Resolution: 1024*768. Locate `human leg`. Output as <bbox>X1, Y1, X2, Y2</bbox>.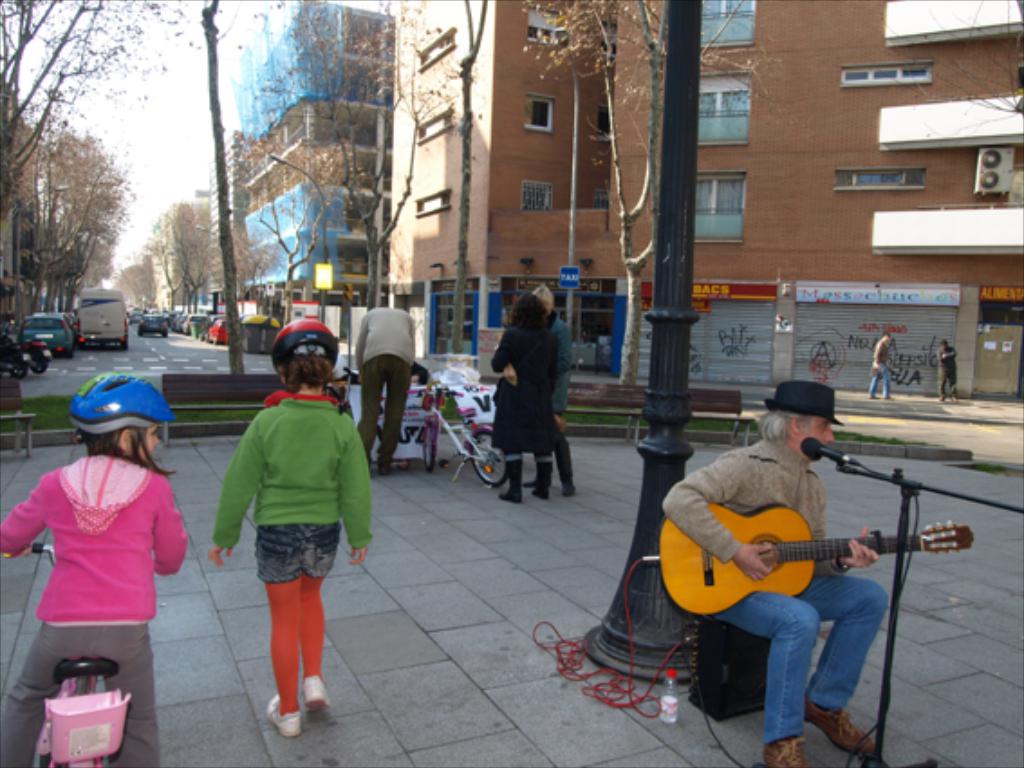
<bbox>265, 520, 330, 735</bbox>.
